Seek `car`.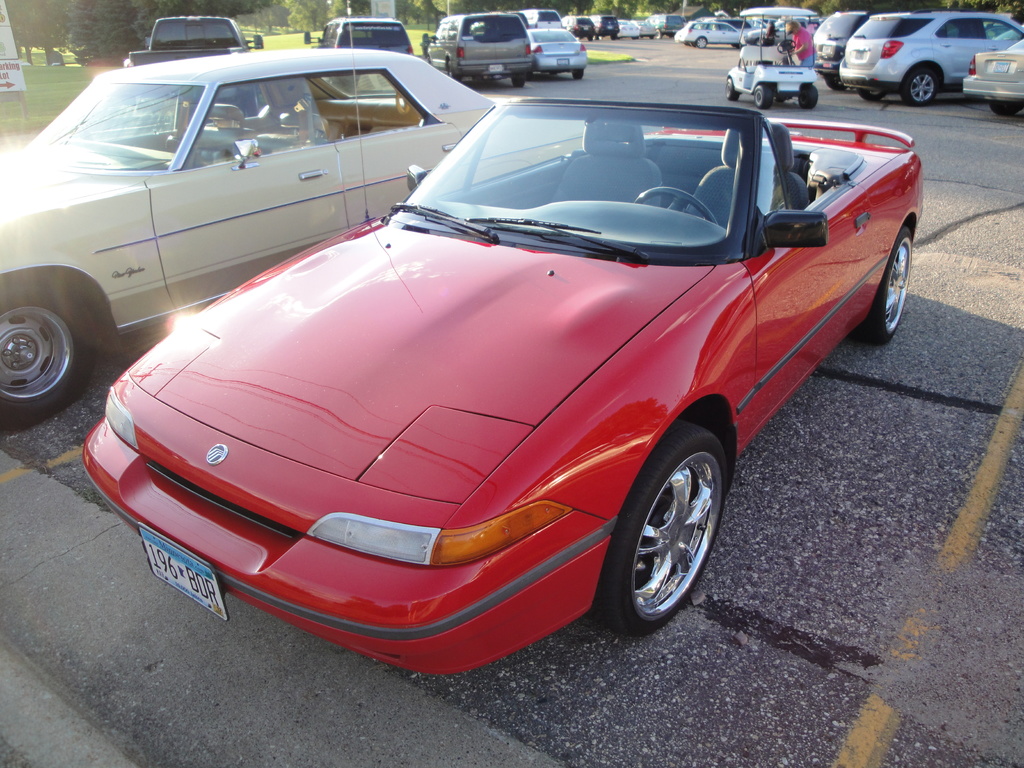
detection(422, 13, 538, 88).
